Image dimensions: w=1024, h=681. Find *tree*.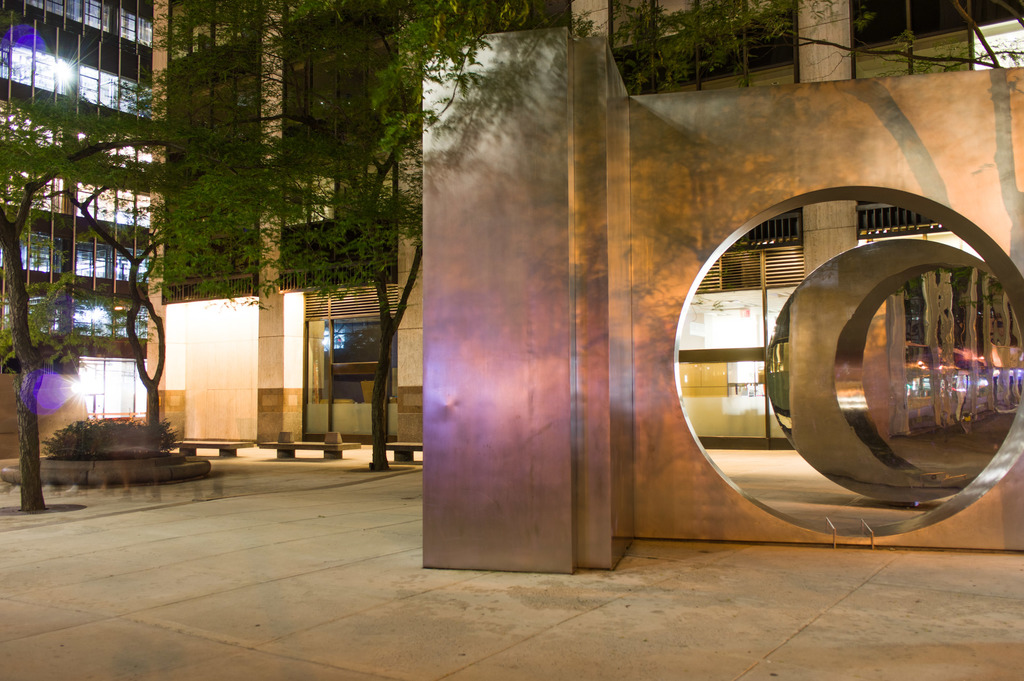
[left=166, top=0, right=607, bottom=475].
